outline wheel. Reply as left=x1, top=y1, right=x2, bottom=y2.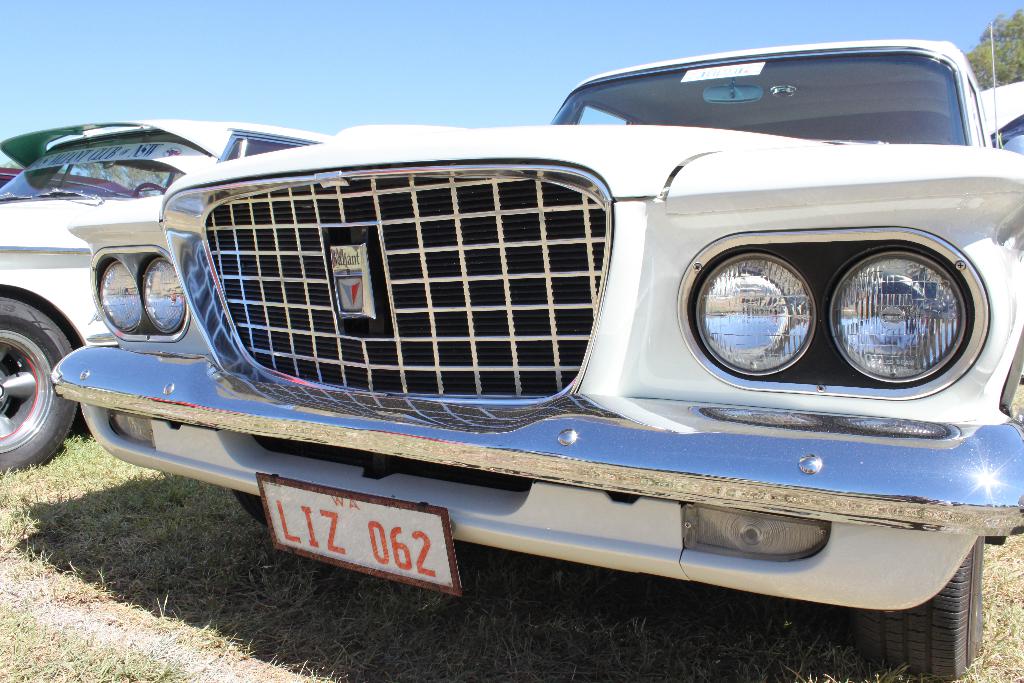
left=131, top=179, right=169, bottom=199.
